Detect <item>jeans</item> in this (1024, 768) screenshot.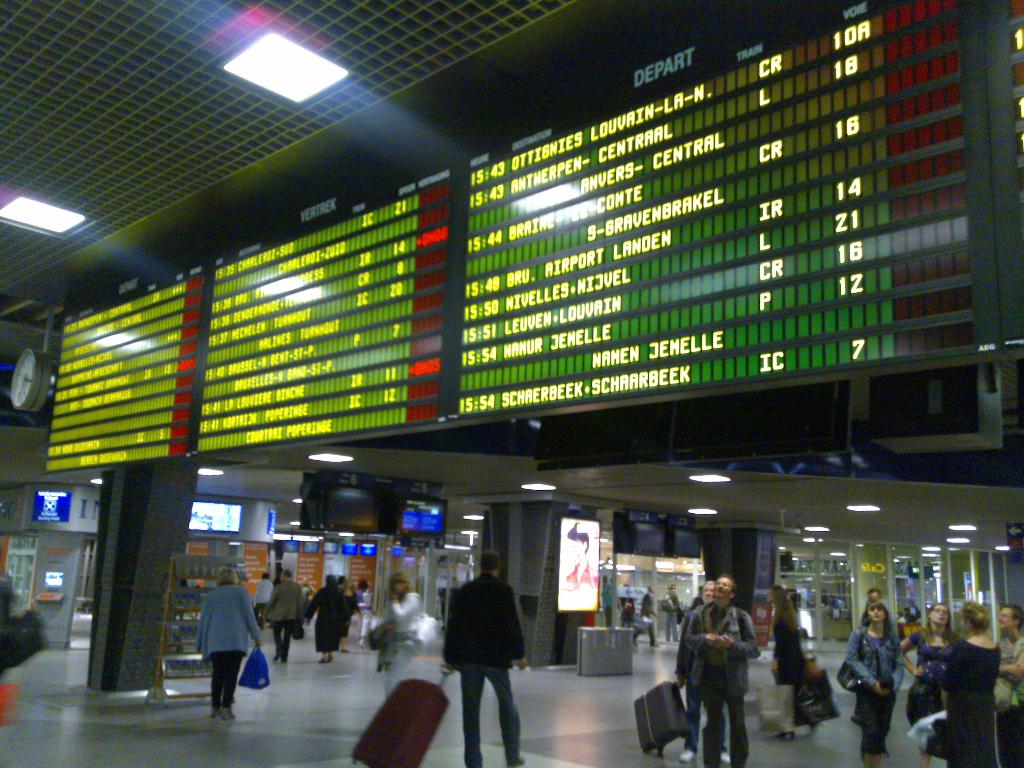
Detection: (457,666,524,767).
